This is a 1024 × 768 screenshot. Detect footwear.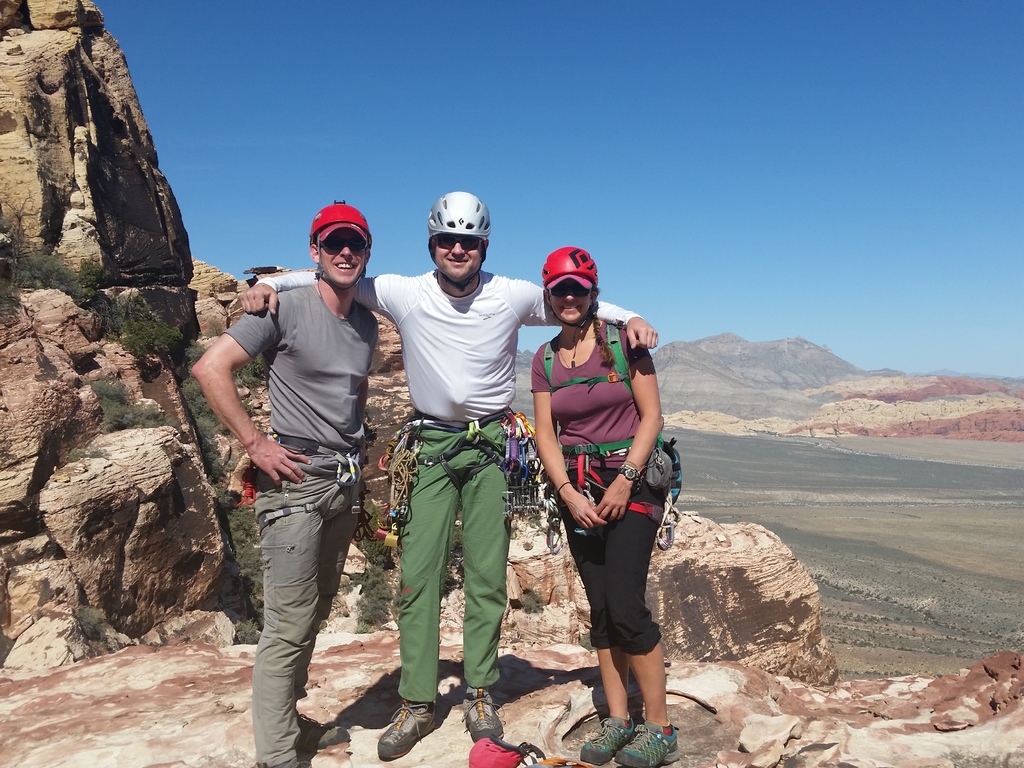
box(374, 694, 446, 758).
